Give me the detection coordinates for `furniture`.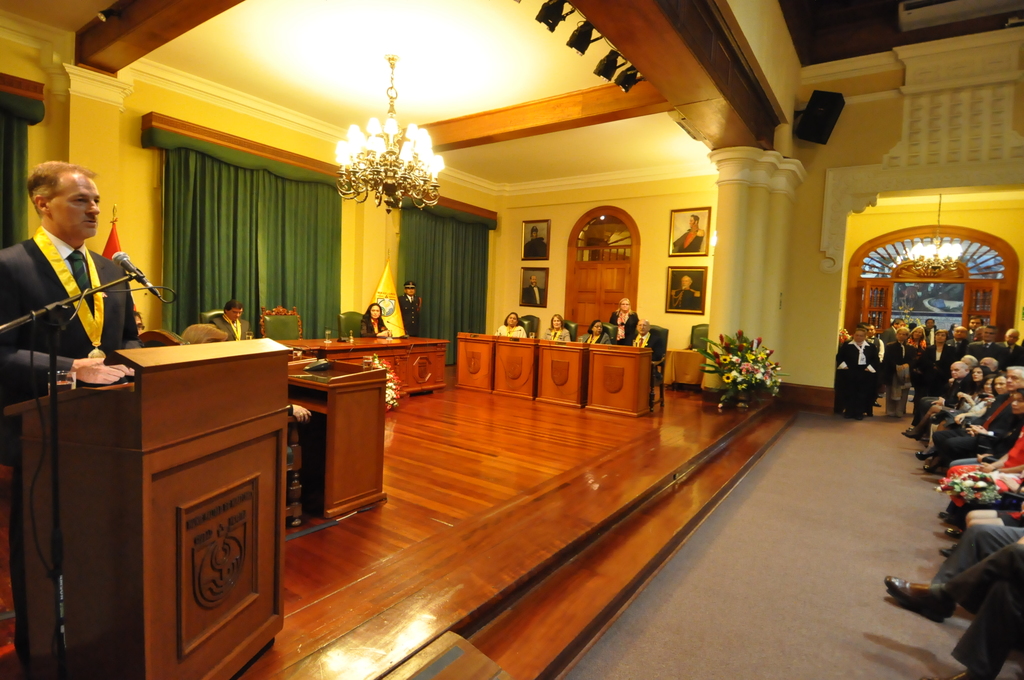
bbox=[655, 348, 670, 410].
